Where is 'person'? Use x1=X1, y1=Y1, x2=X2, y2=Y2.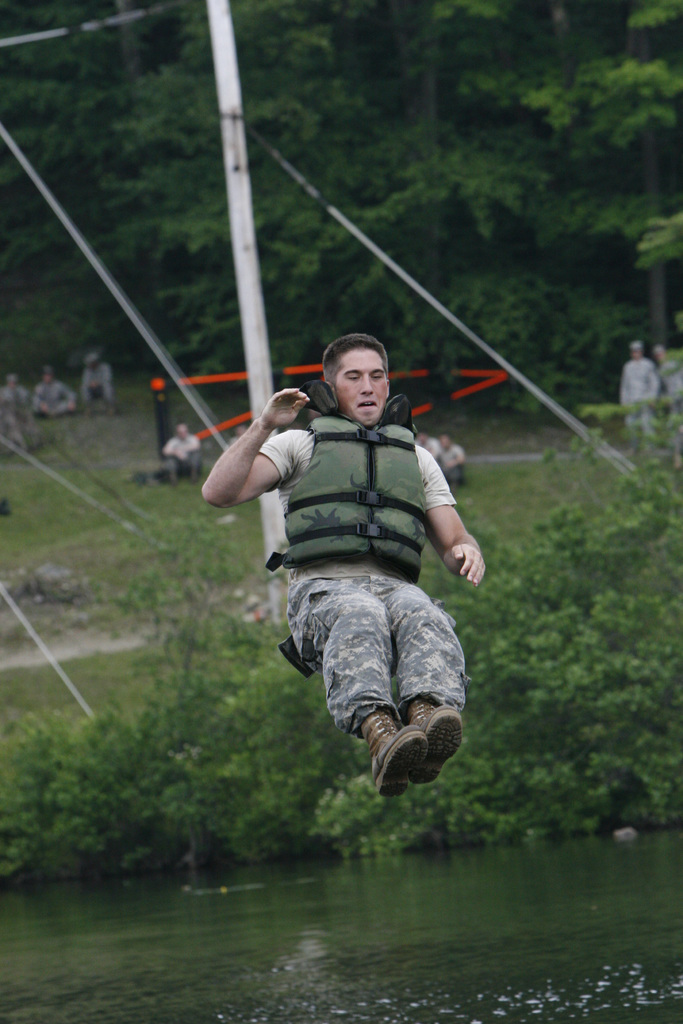
x1=229, y1=342, x2=478, y2=823.
